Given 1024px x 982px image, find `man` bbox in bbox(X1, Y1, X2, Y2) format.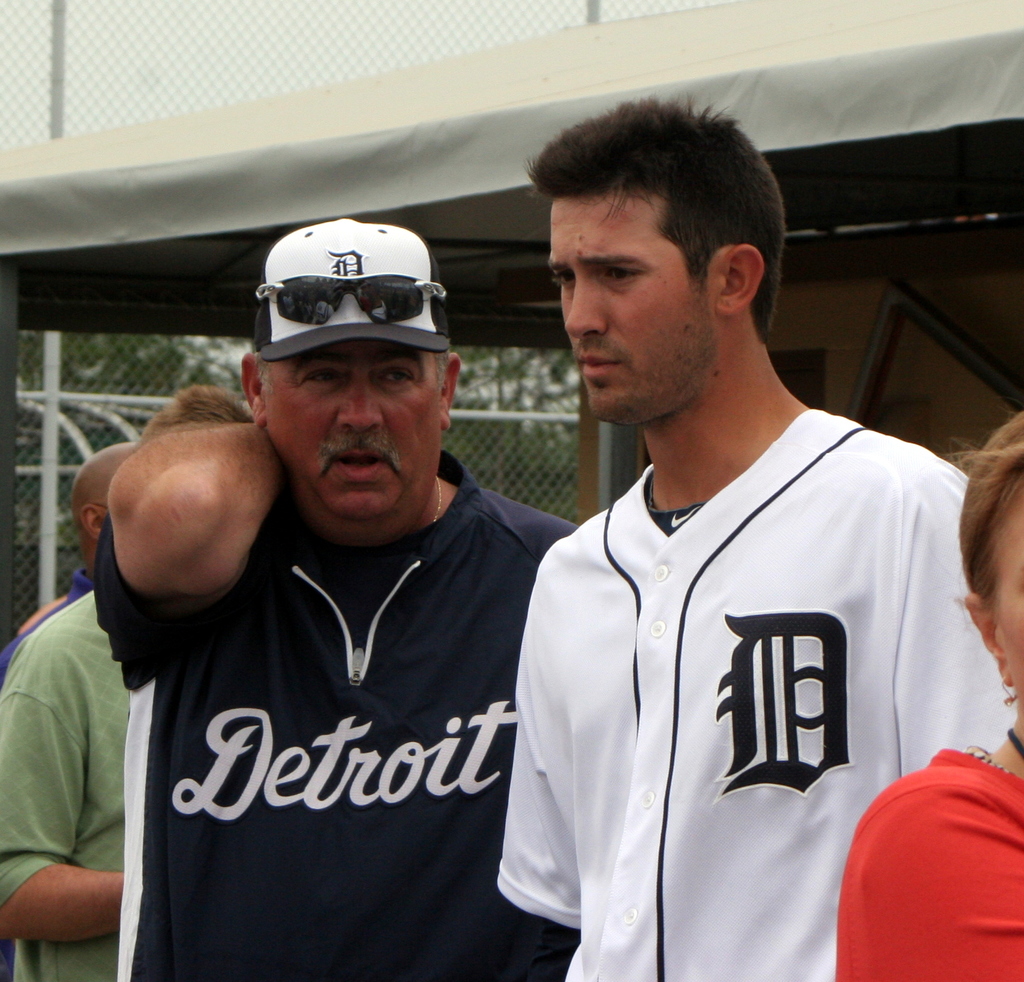
bbox(836, 405, 1023, 981).
